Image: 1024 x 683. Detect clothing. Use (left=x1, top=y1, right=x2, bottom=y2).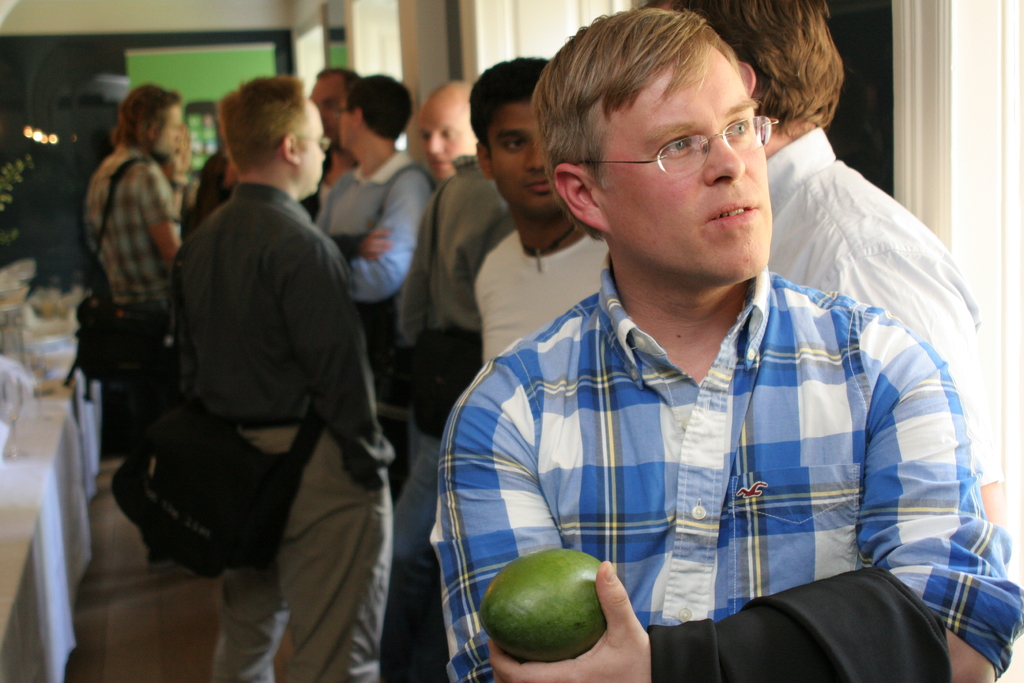
(left=474, top=230, right=613, bottom=366).
